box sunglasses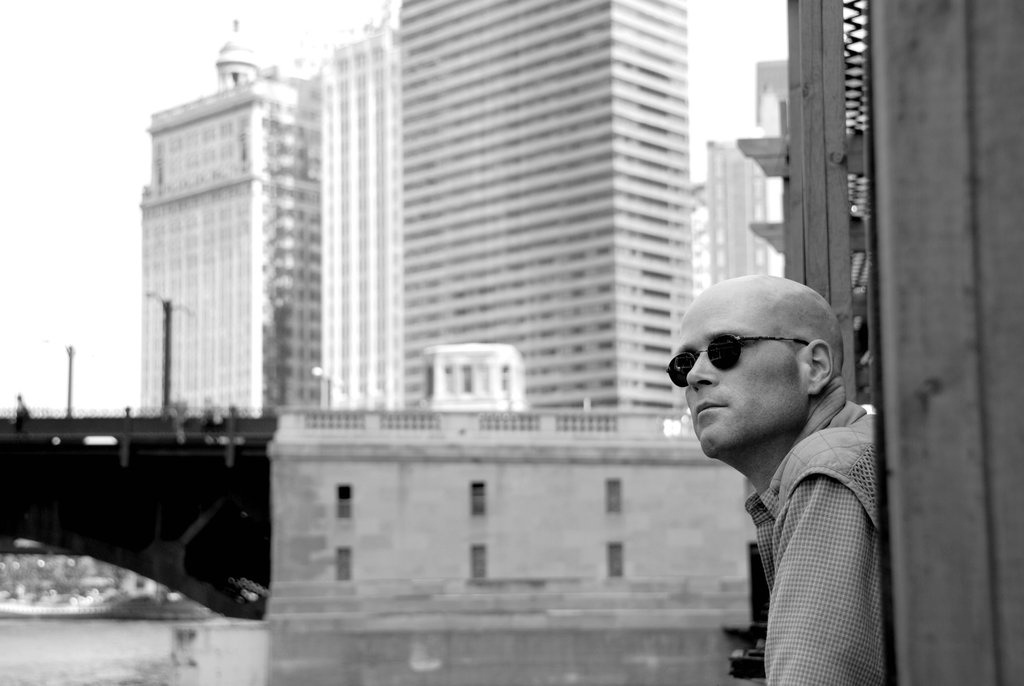
<bbox>665, 332, 808, 386</bbox>
